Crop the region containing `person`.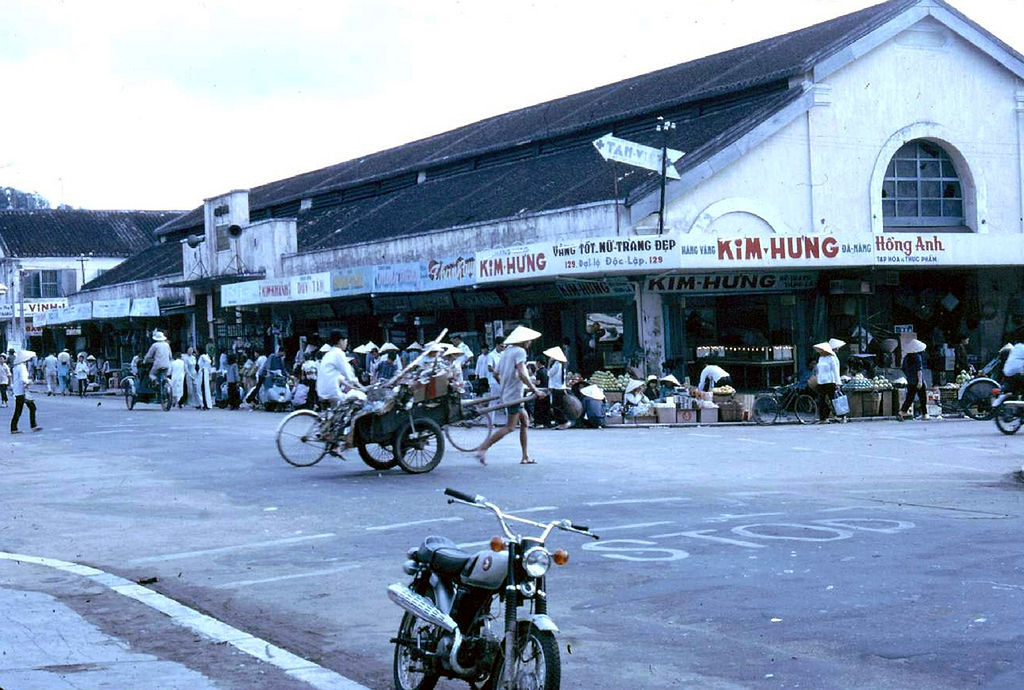
Crop region: 896/334/926/421.
